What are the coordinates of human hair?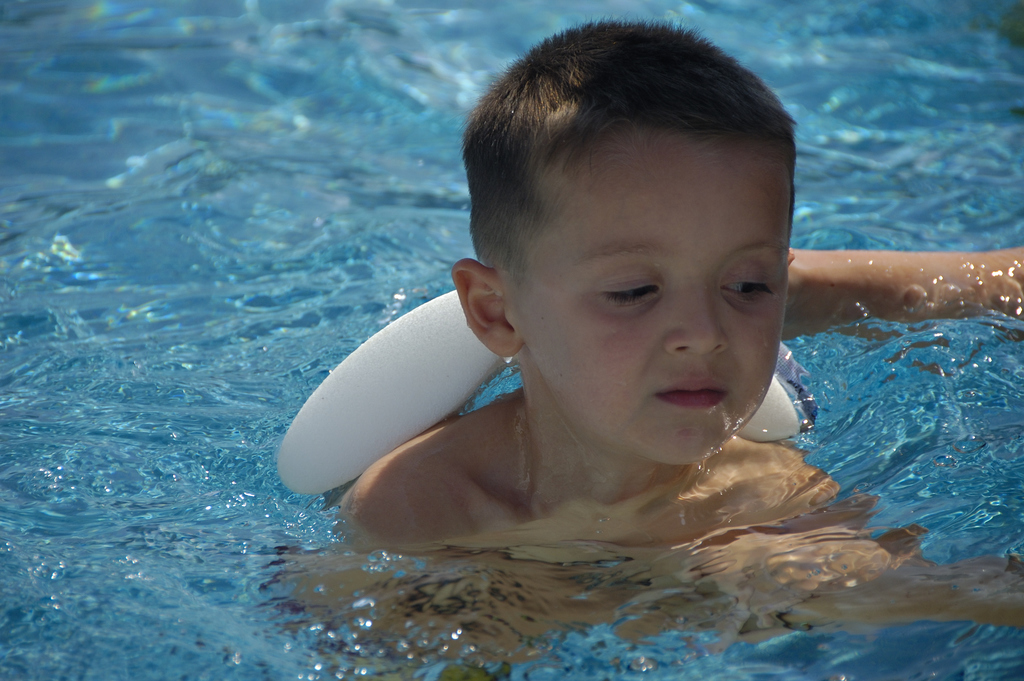
crop(453, 23, 799, 335).
